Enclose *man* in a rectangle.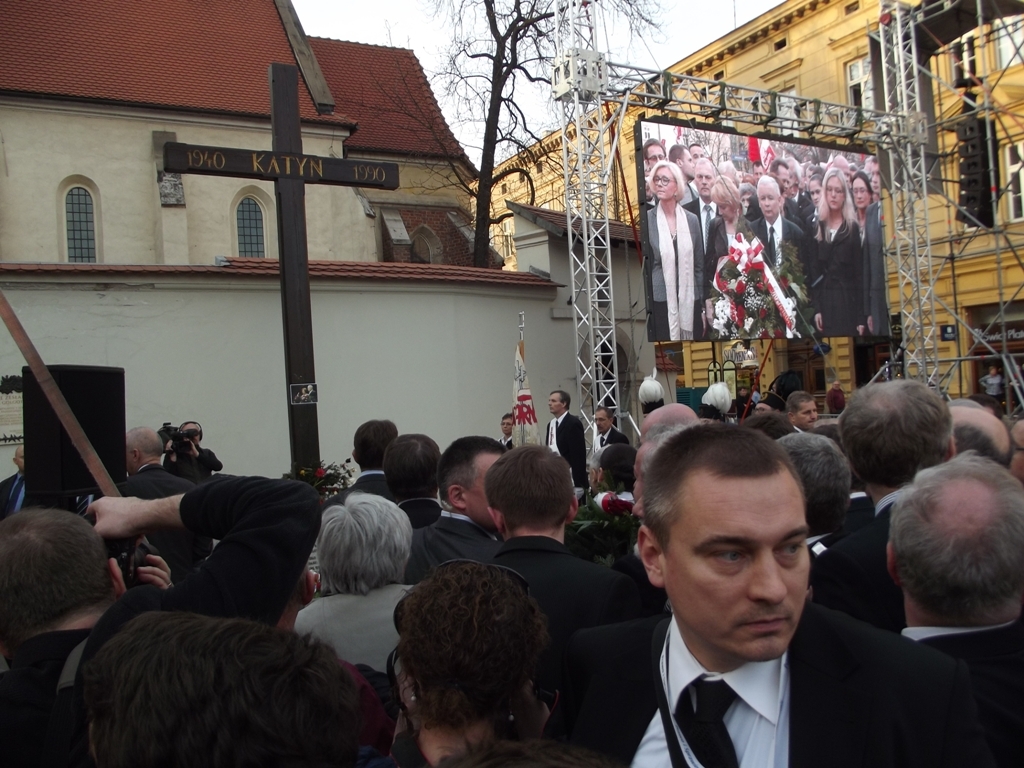
l=781, t=385, r=836, b=448.
